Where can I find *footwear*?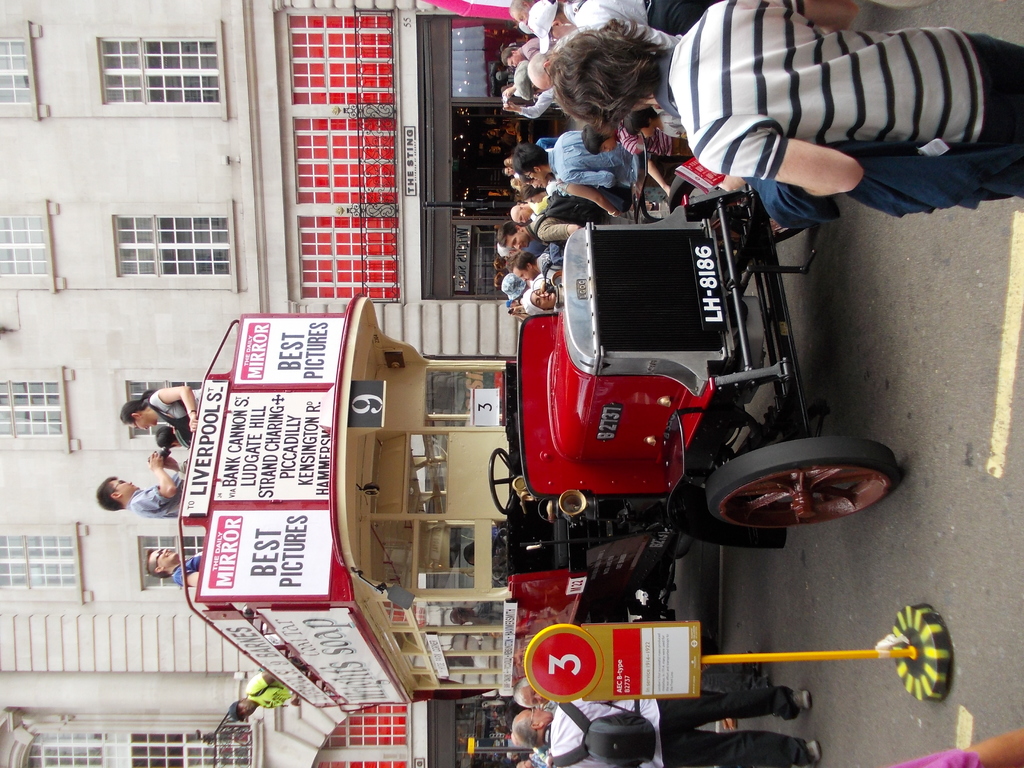
You can find it at rect(765, 676, 779, 719).
